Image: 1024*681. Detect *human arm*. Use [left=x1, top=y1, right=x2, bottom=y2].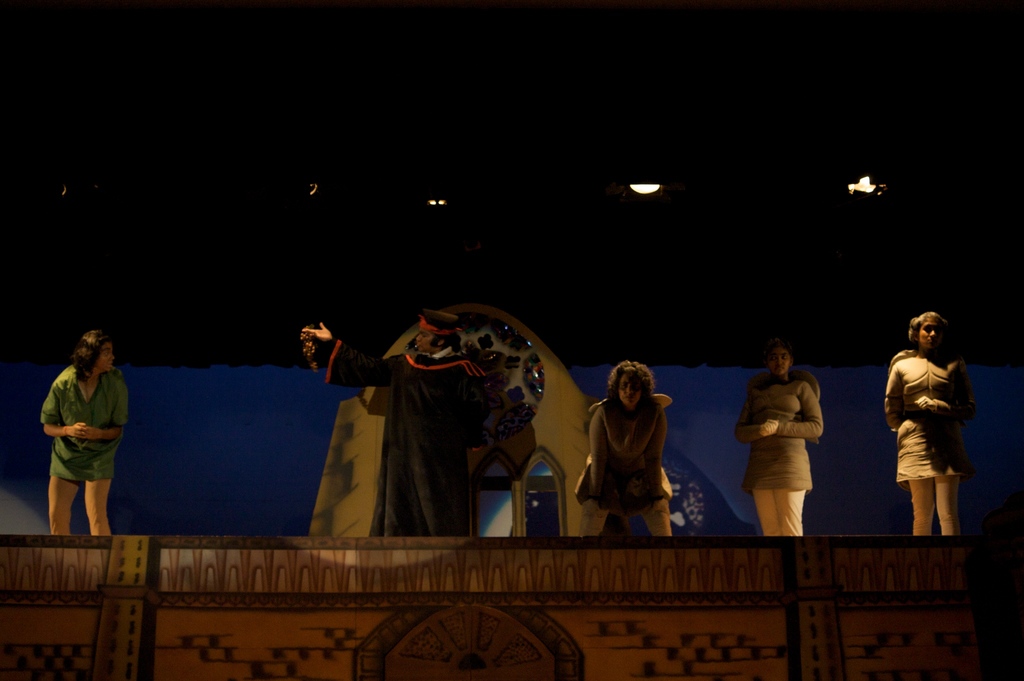
[left=79, top=382, right=127, bottom=445].
